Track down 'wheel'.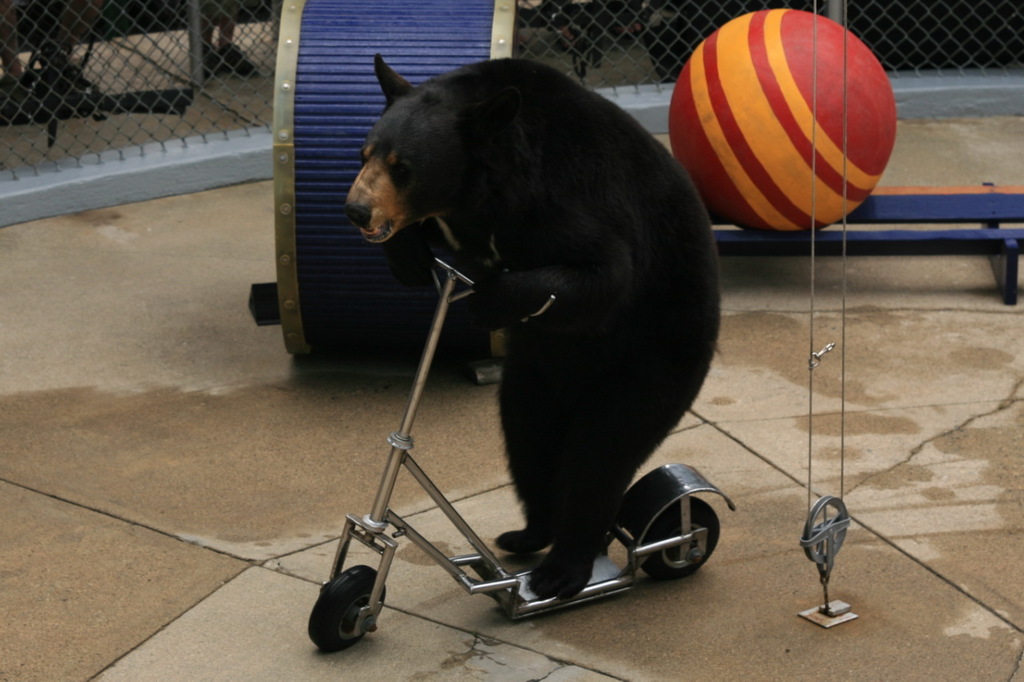
Tracked to box(645, 499, 718, 584).
